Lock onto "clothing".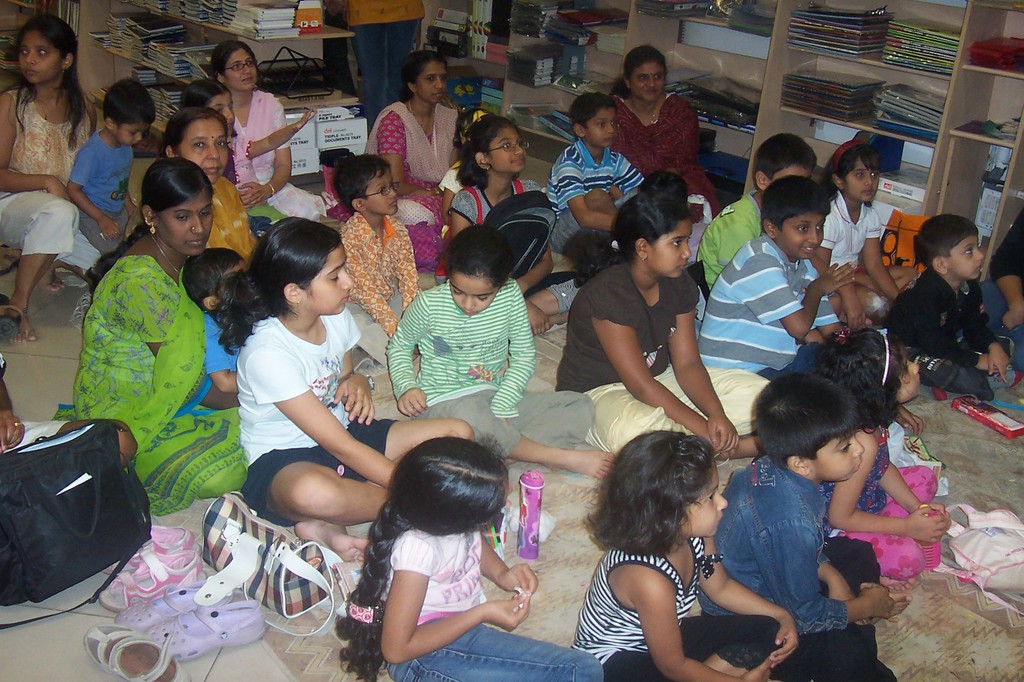
Locked: region(696, 191, 764, 284).
